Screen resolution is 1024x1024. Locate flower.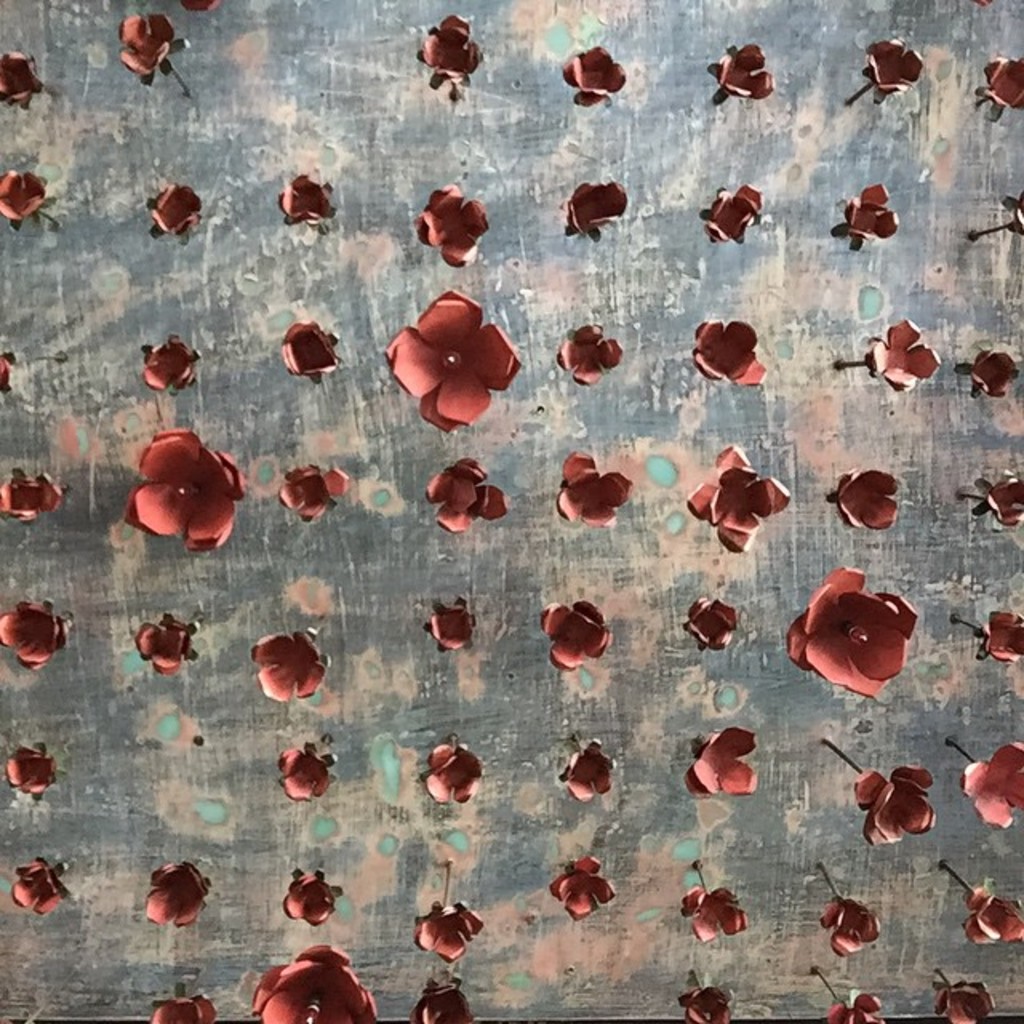
l=422, t=747, r=477, b=808.
